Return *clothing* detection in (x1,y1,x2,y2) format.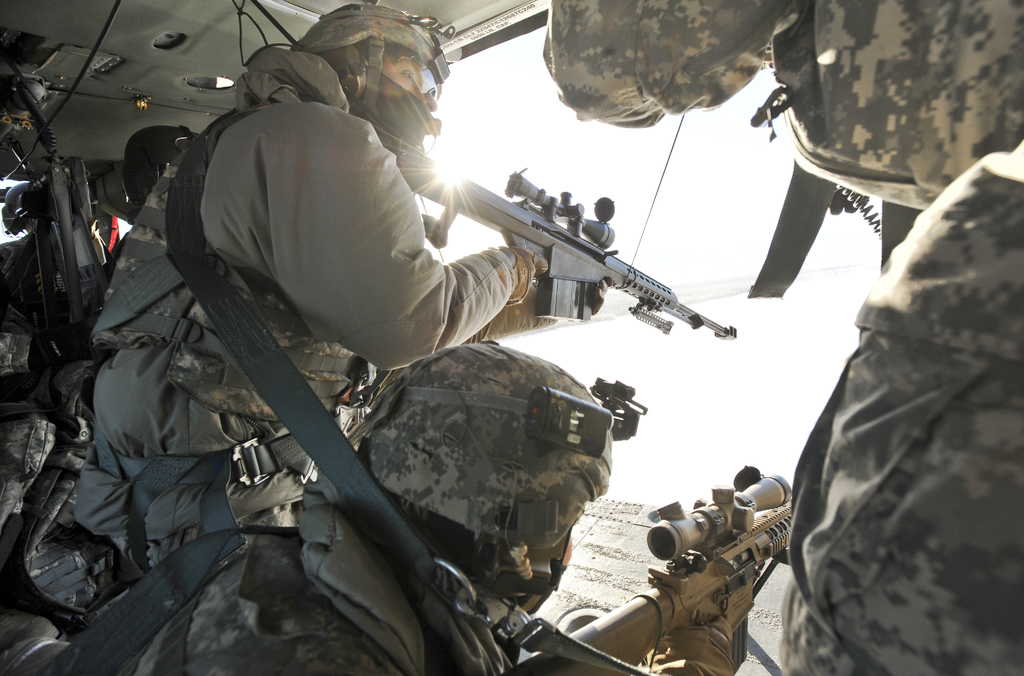
(77,106,555,573).
